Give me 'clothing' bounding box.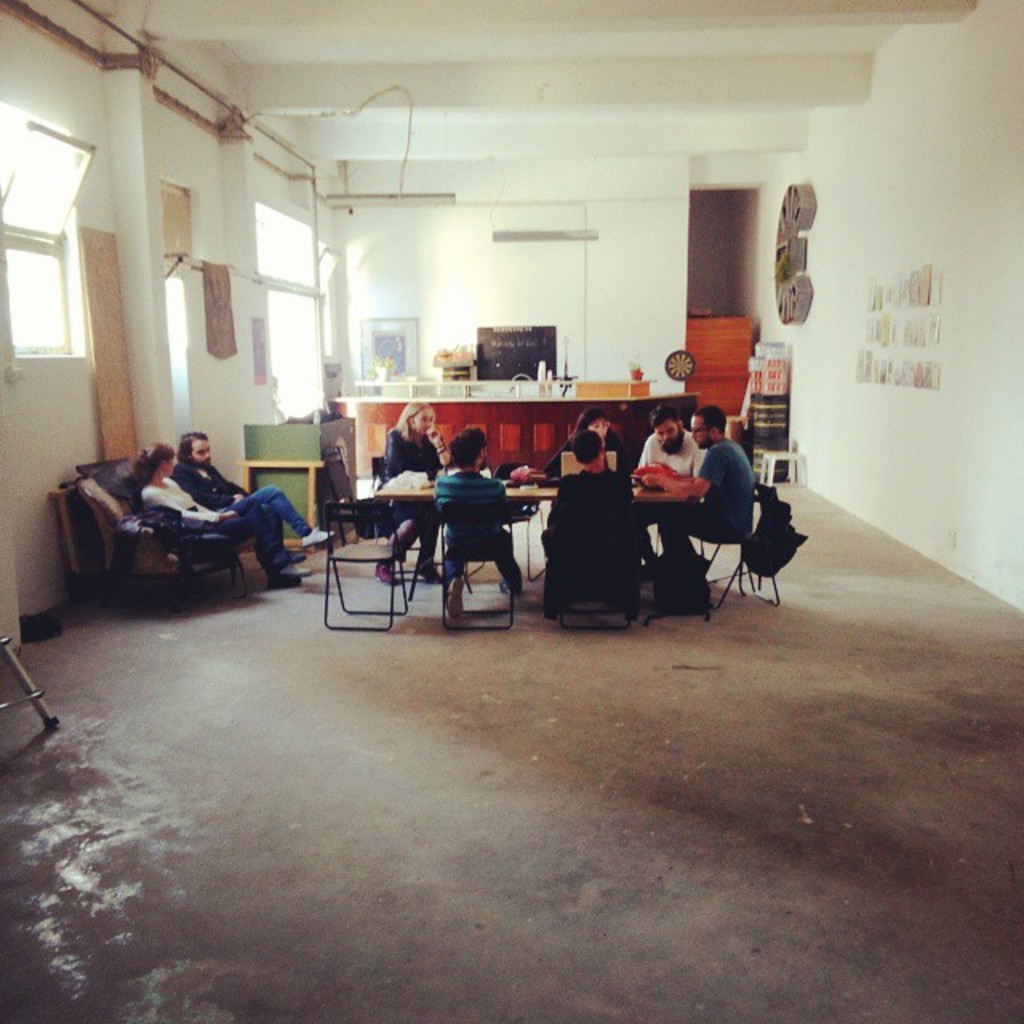
bbox=(539, 429, 629, 483).
